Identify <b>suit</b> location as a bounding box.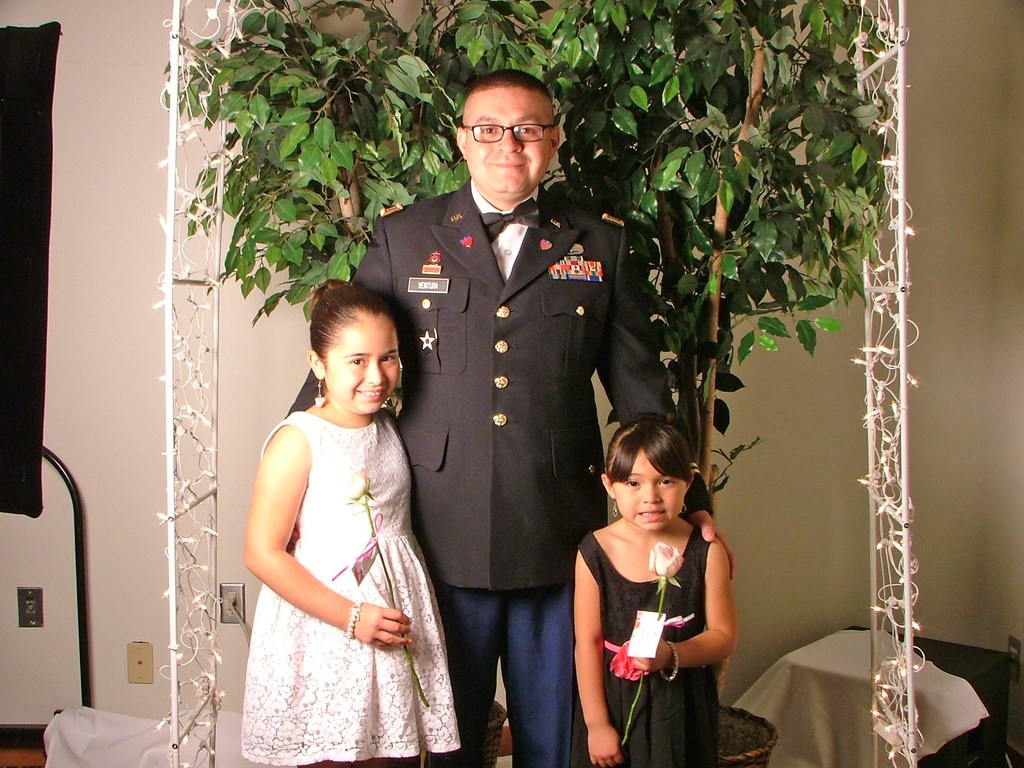
l=278, t=176, r=712, b=767.
